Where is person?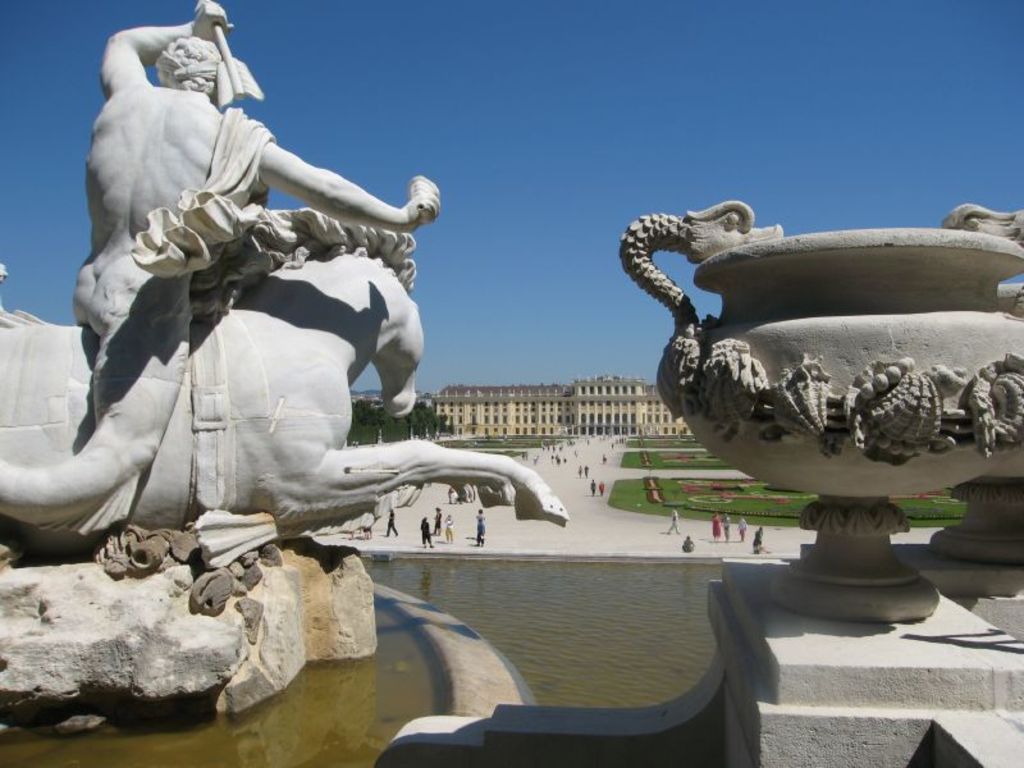
667 511 682 534.
